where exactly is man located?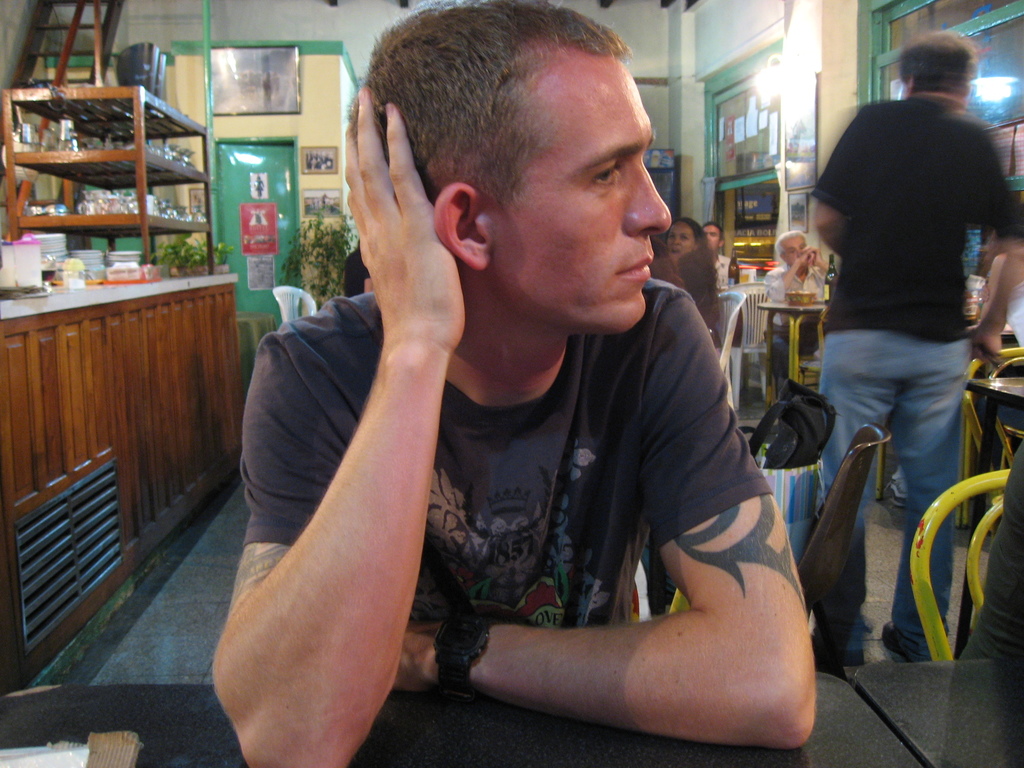
Its bounding box is box=[694, 220, 737, 288].
